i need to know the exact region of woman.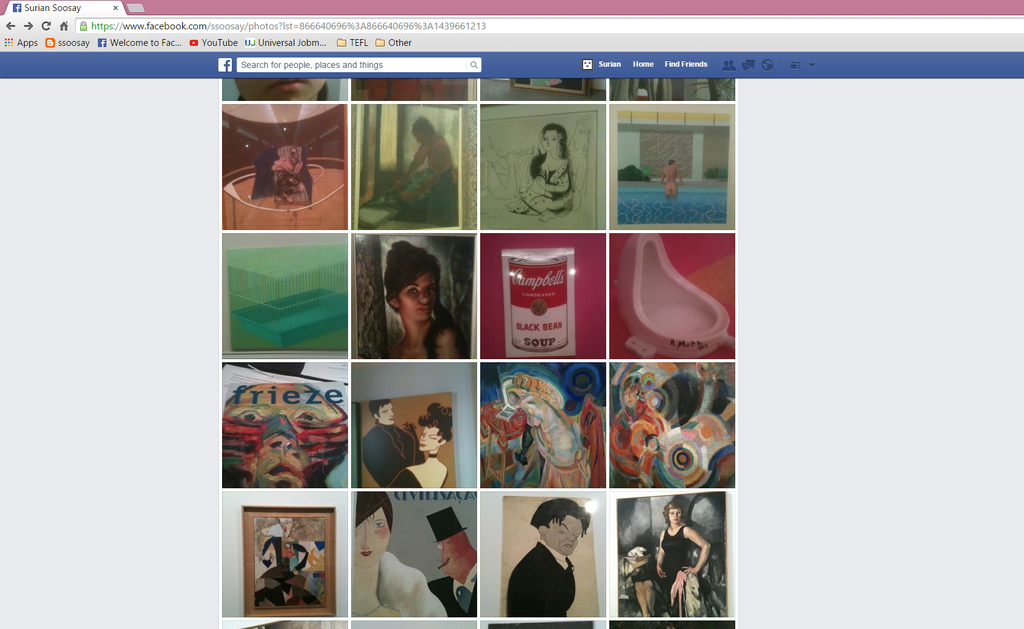
Region: [x1=390, y1=401, x2=456, y2=490].
